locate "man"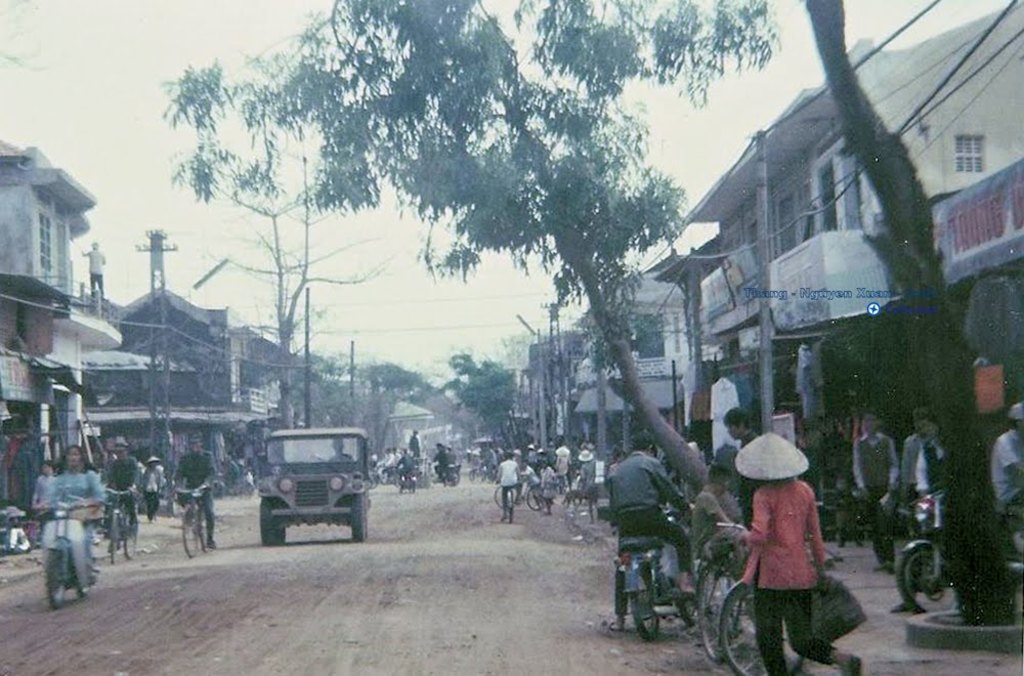
(604, 426, 696, 633)
